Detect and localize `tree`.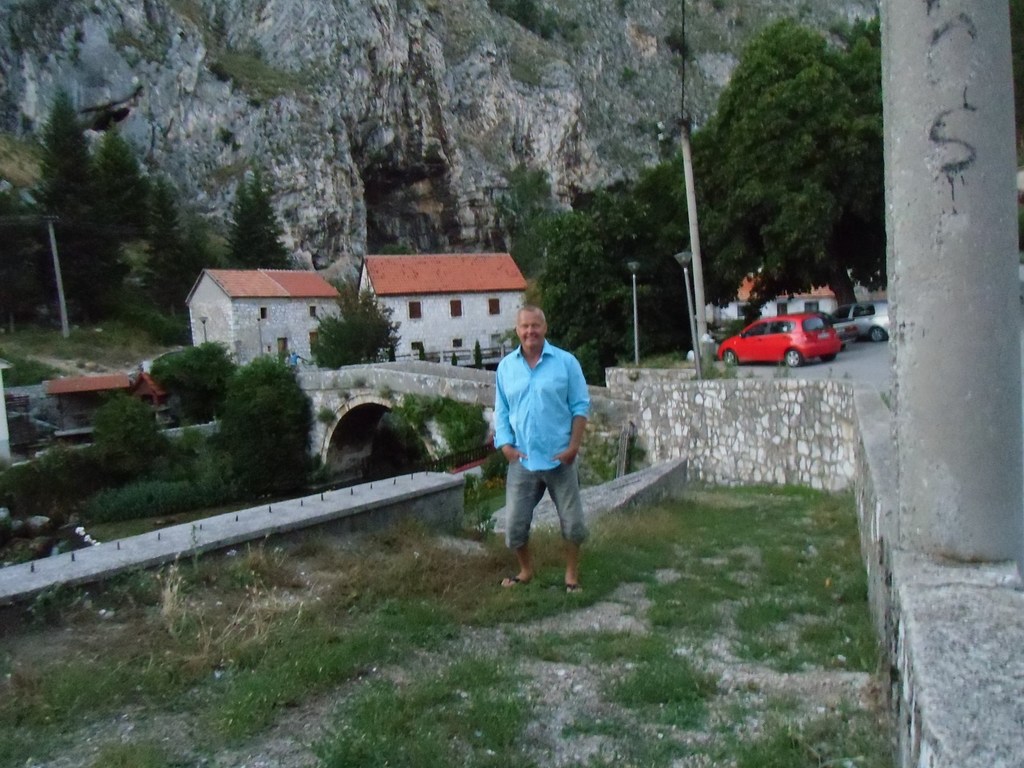
Localized at 42/81/116/302.
